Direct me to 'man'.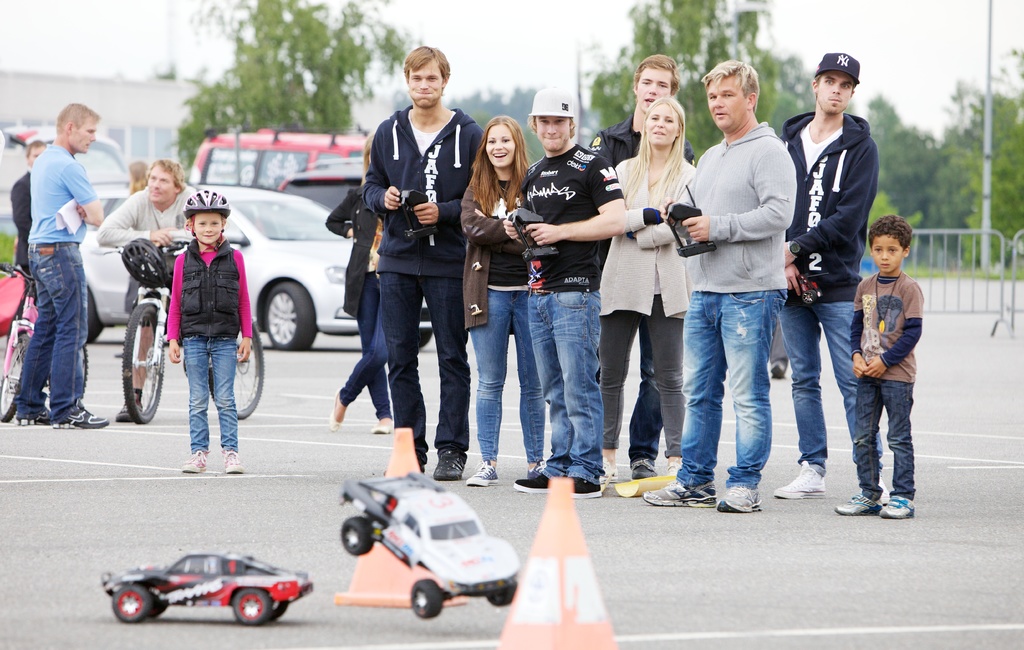
Direction: box(675, 56, 798, 507).
